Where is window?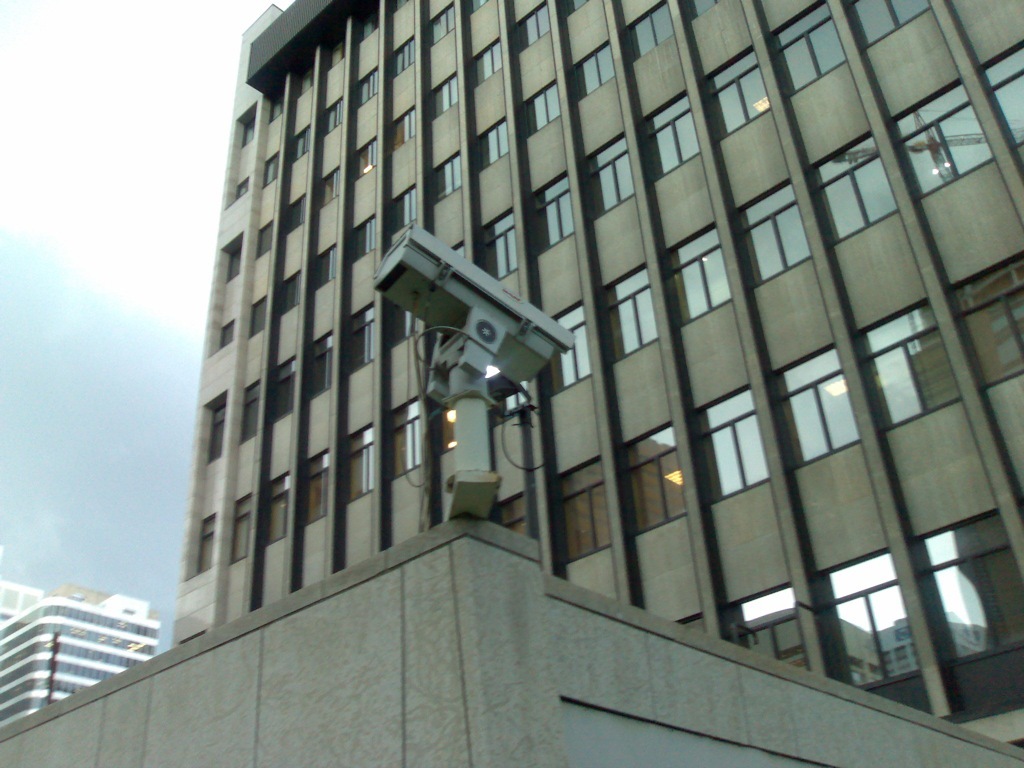
<region>429, 0, 457, 42</region>.
